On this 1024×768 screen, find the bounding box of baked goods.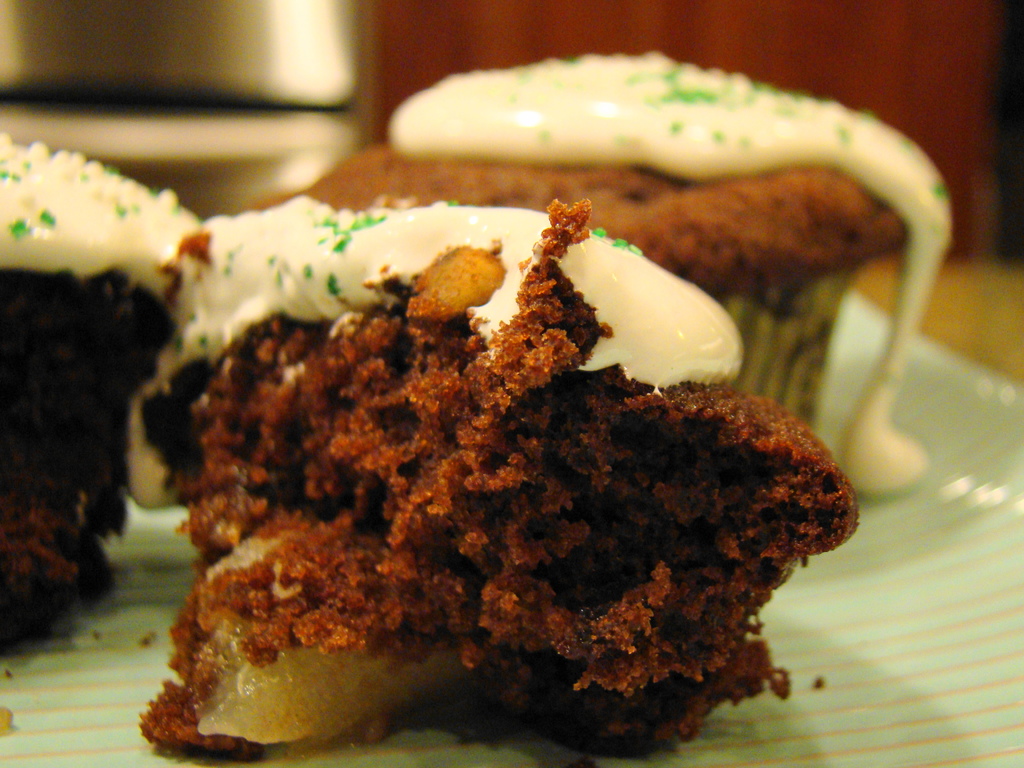
Bounding box: select_region(234, 51, 957, 436).
